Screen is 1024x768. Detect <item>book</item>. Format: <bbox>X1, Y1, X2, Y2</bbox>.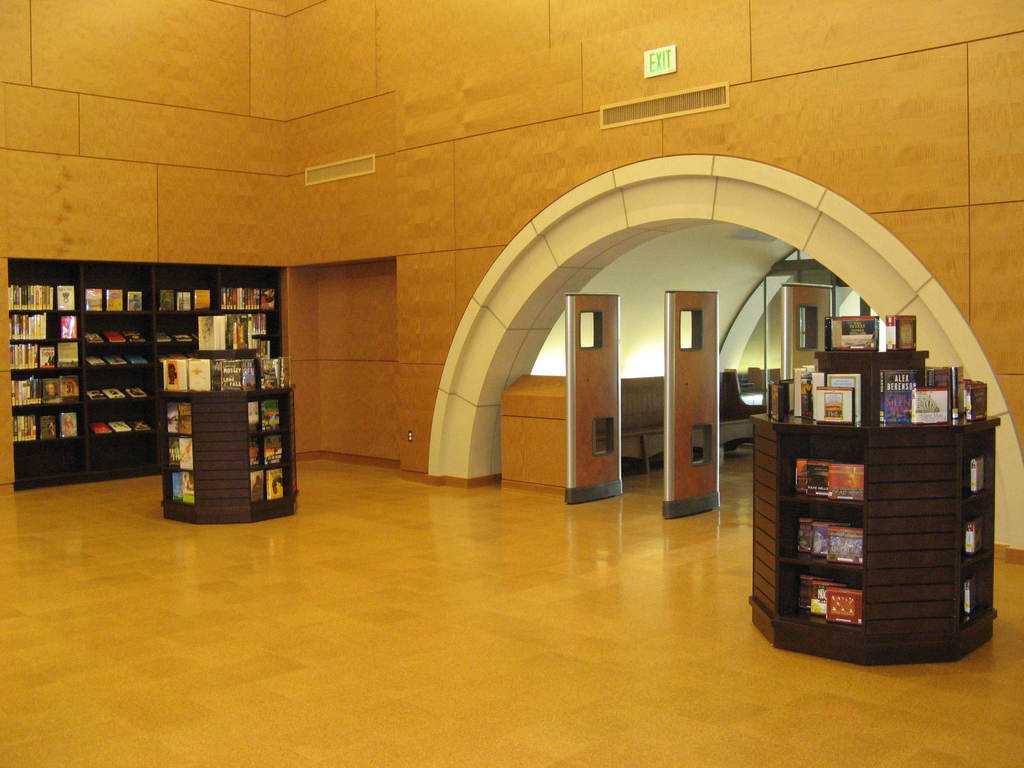
<bbox>256, 401, 284, 433</bbox>.
